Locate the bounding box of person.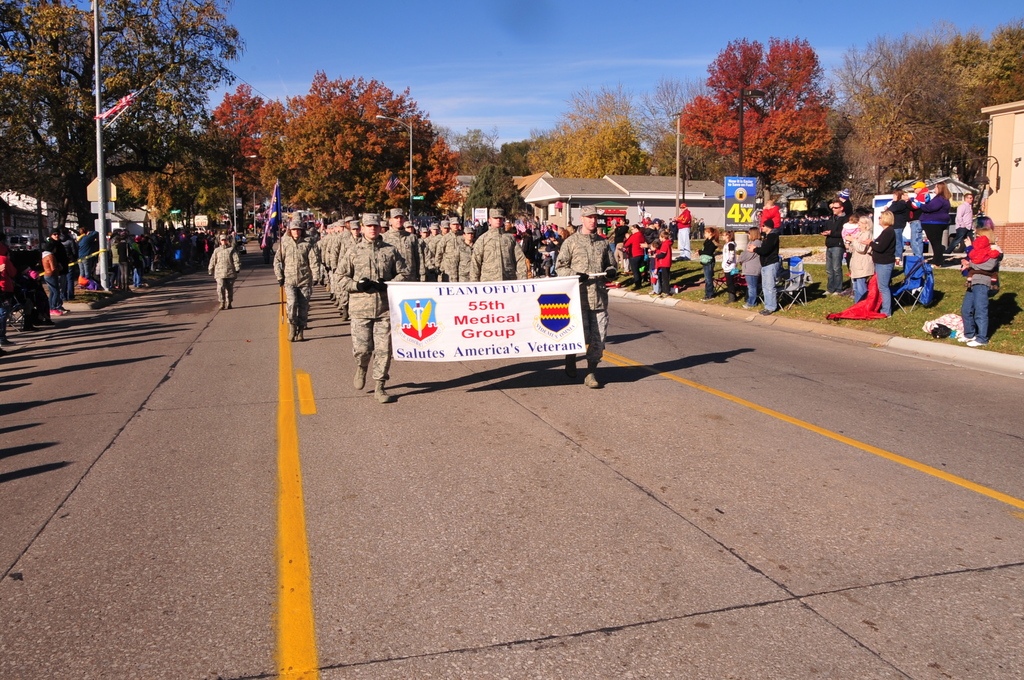
Bounding box: <region>955, 216, 1005, 345</region>.
